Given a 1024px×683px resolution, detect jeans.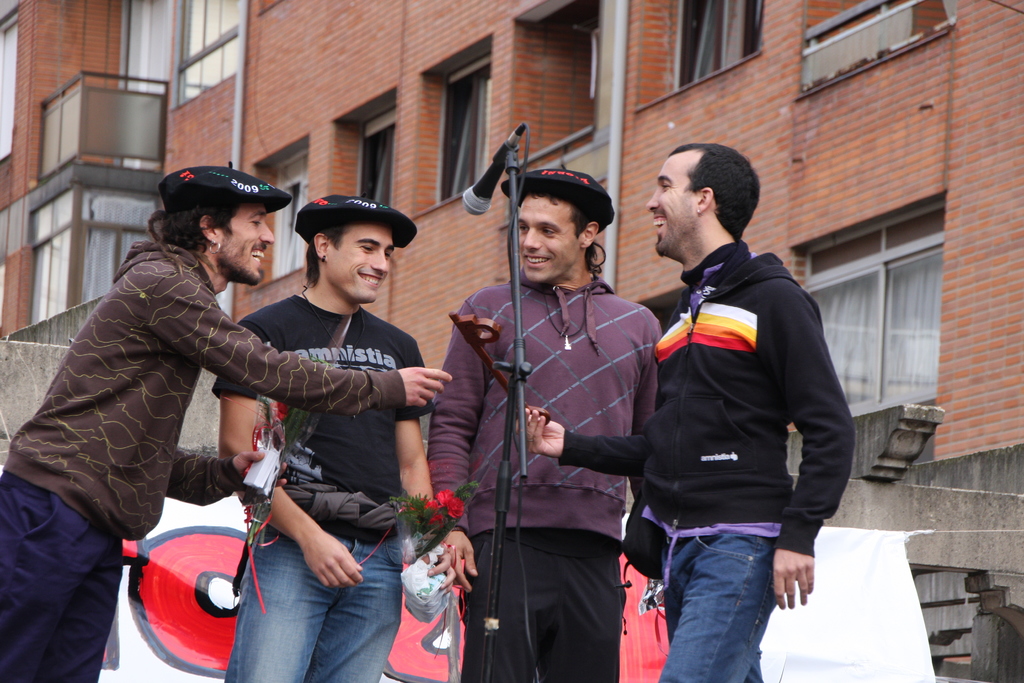
[x1=664, y1=516, x2=803, y2=678].
